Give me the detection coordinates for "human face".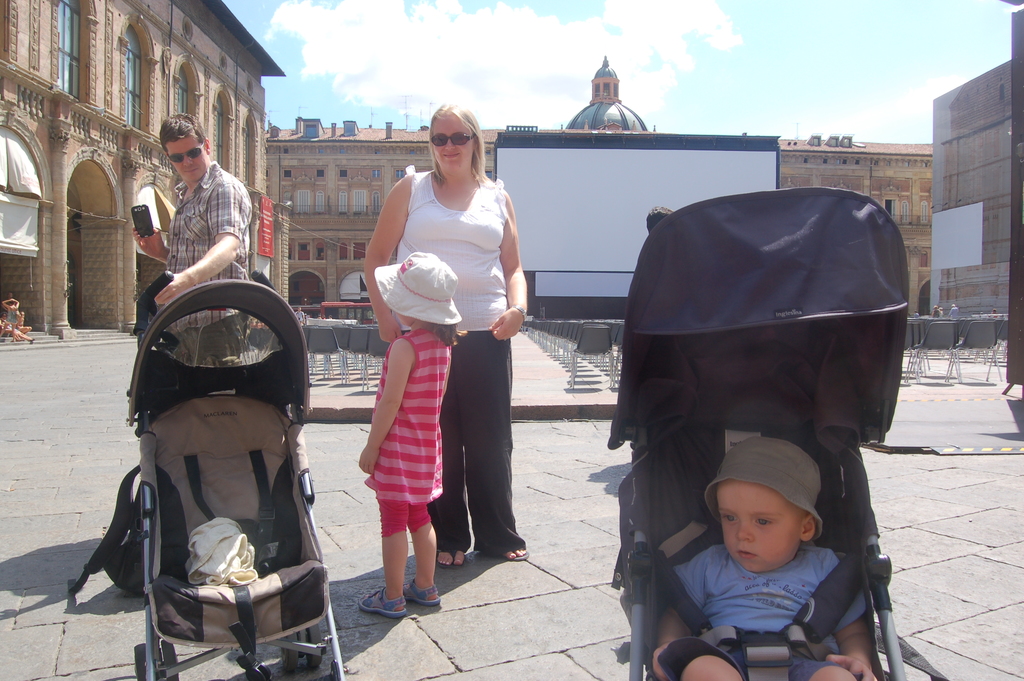
715, 479, 806, 573.
